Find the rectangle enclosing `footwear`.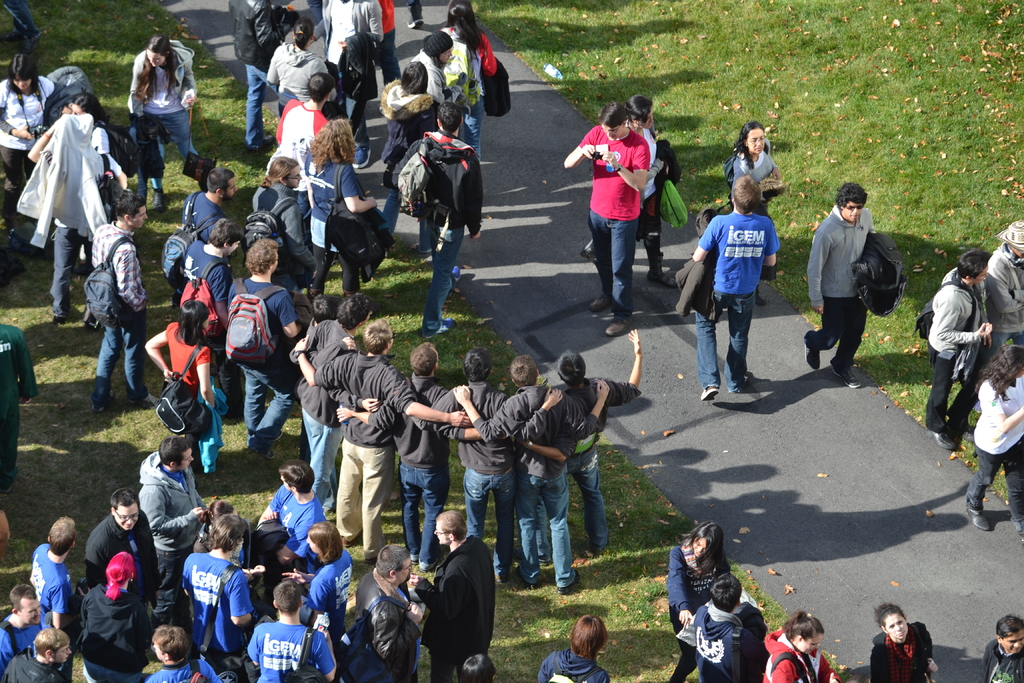
515:566:538:588.
